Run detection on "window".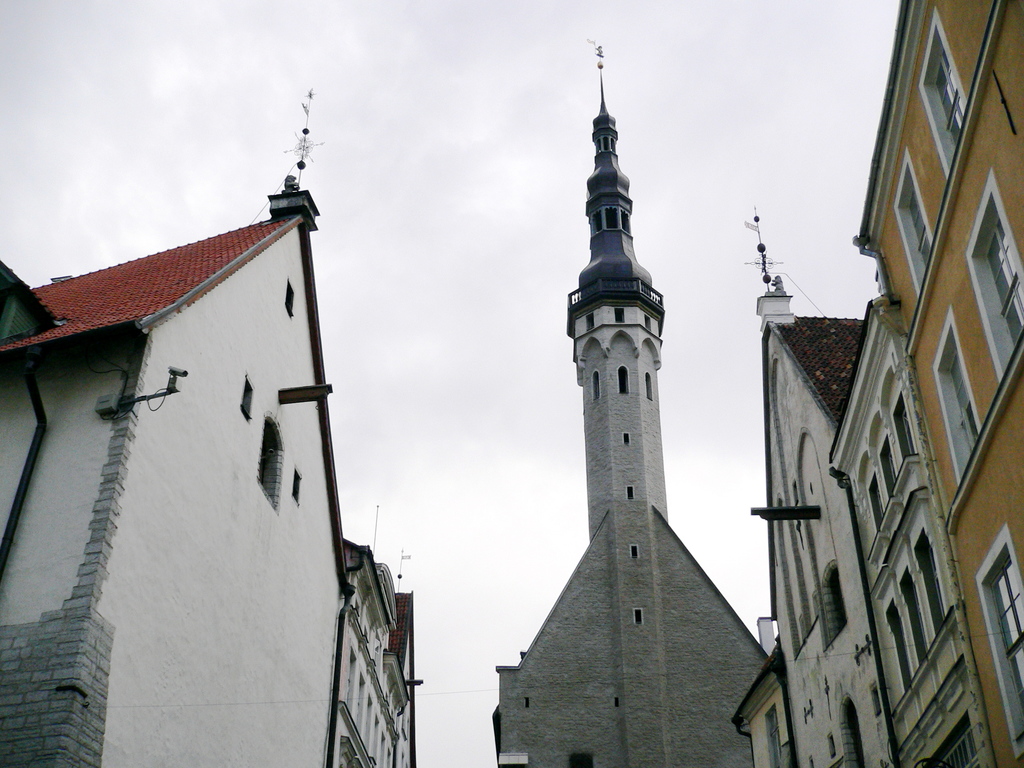
Result: {"x1": 586, "y1": 312, "x2": 595, "y2": 330}.
